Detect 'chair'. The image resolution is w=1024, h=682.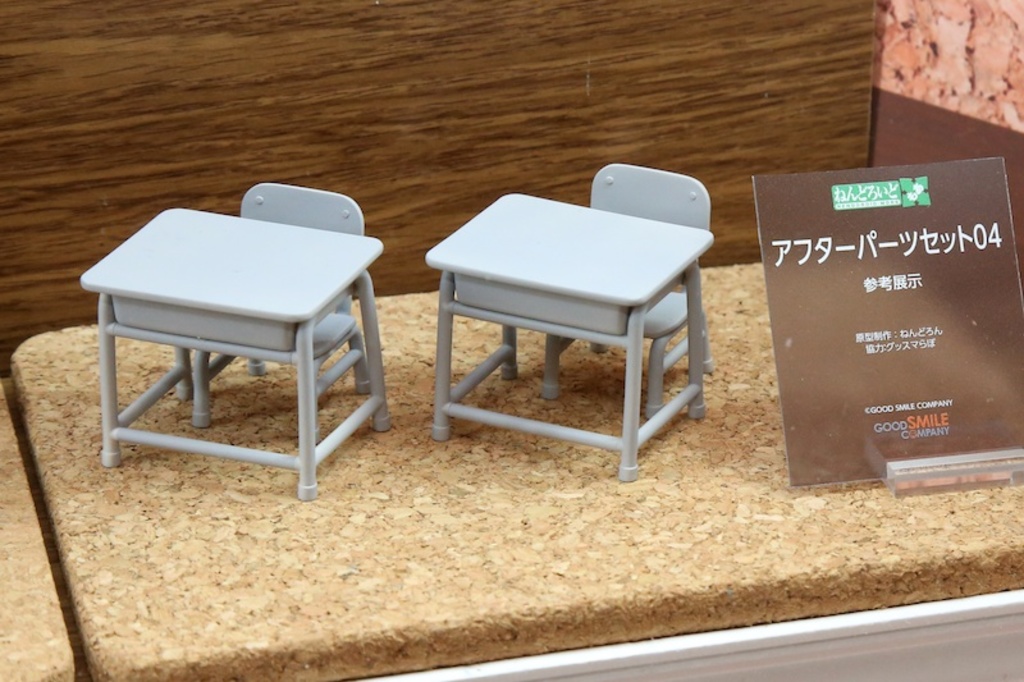
Rect(538, 157, 708, 422).
